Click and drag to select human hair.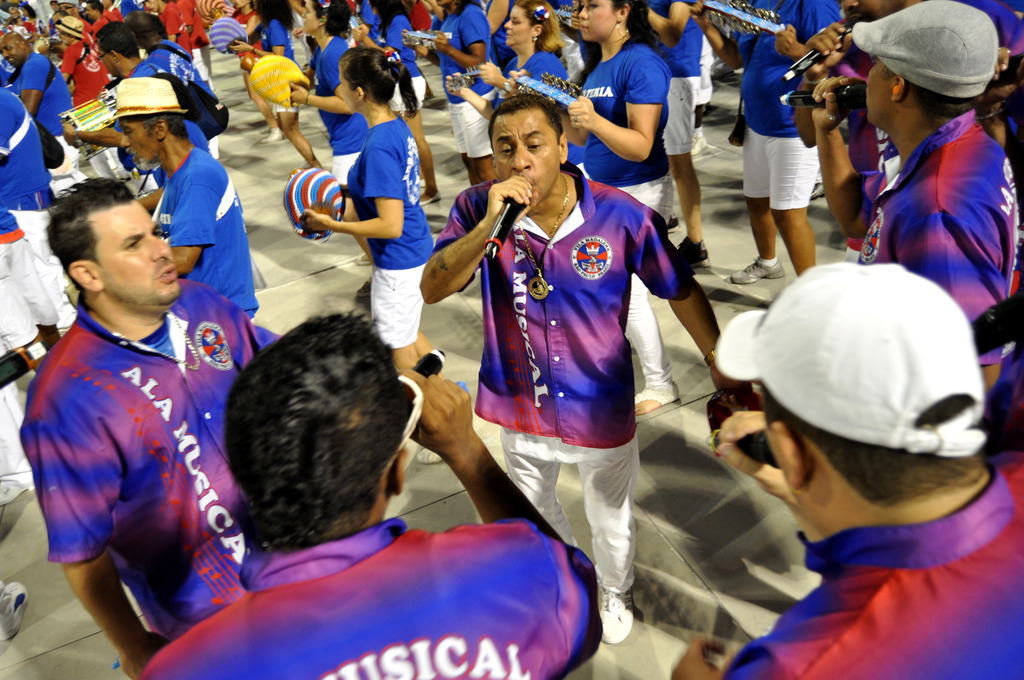
Selection: <region>570, 0, 665, 90</region>.
